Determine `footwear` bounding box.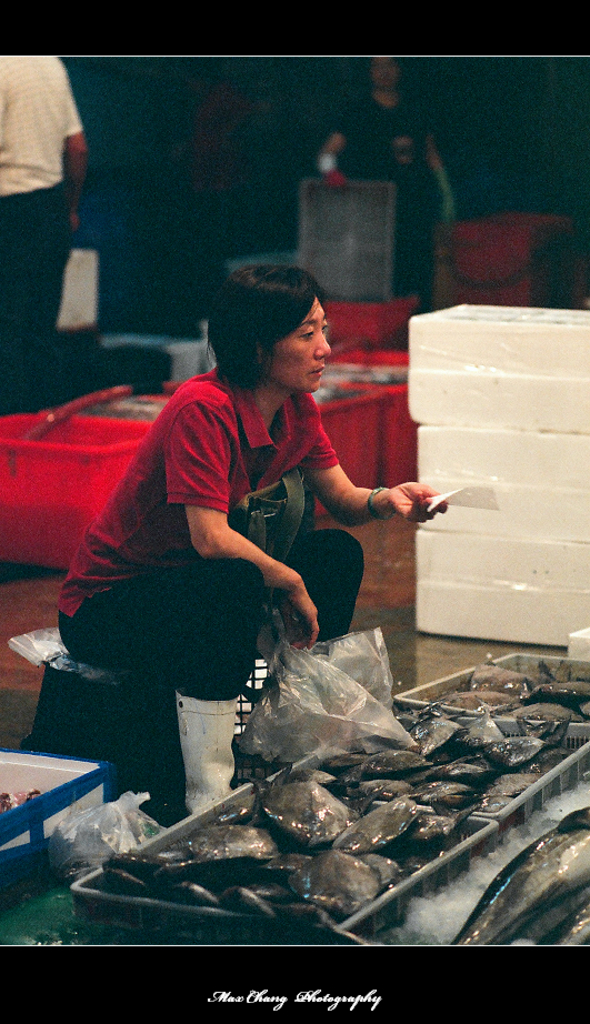
Determined: [left=174, top=691, right=247, bottom=816].
